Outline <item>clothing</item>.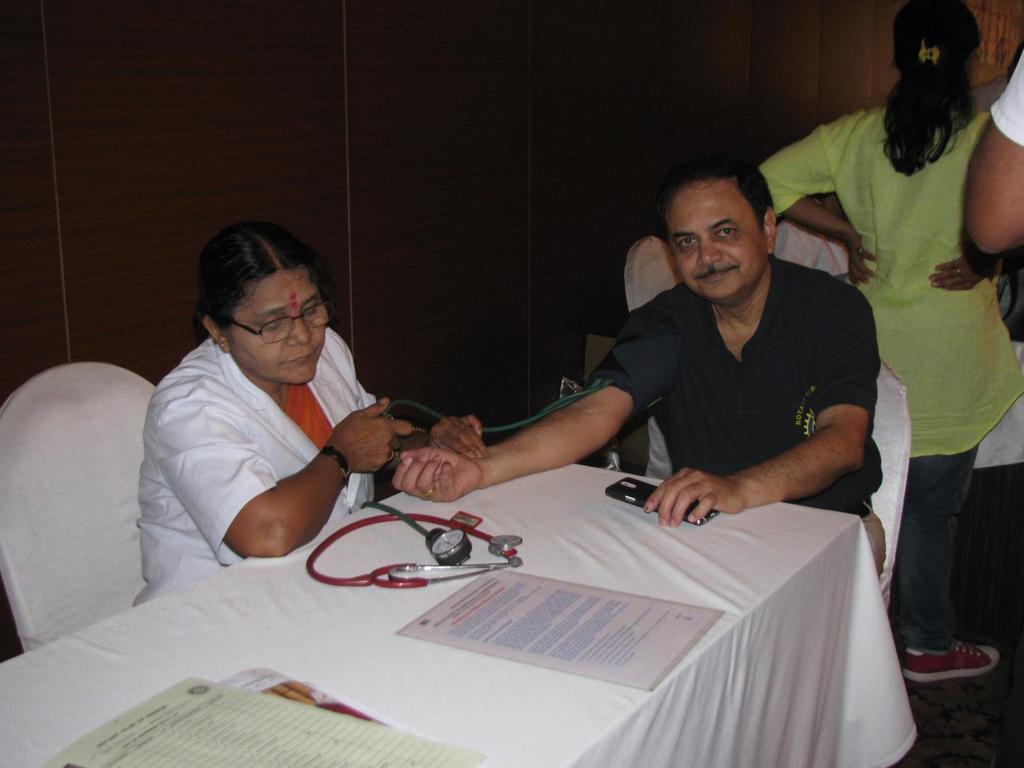
Outline: 124:330:380:606.
